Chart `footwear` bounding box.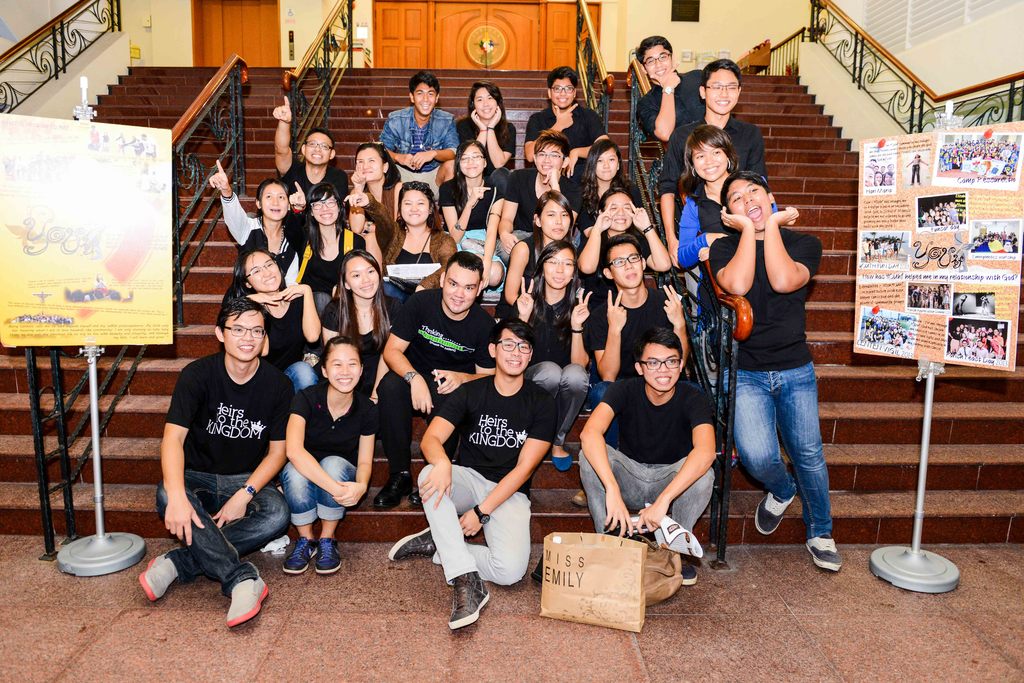
Charted: (x1=389, y1=524, x2=436, y2=561).
